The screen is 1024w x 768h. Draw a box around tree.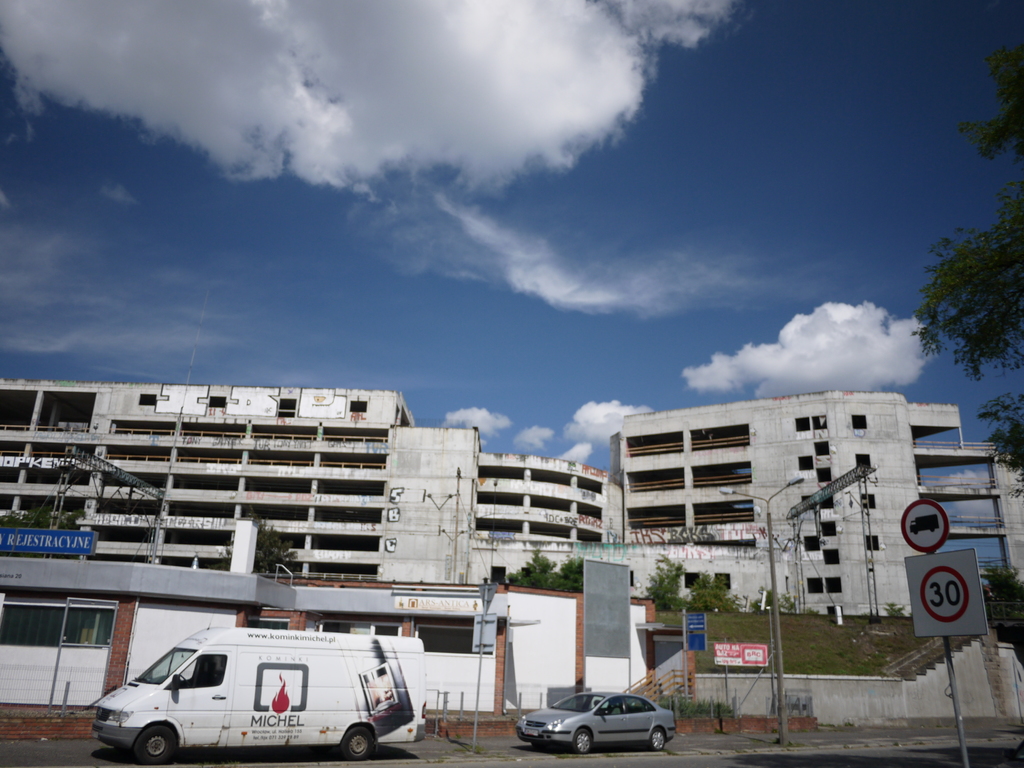
{"x1": 644, "y1": 554, "x2": 688, "y2": 609}.
